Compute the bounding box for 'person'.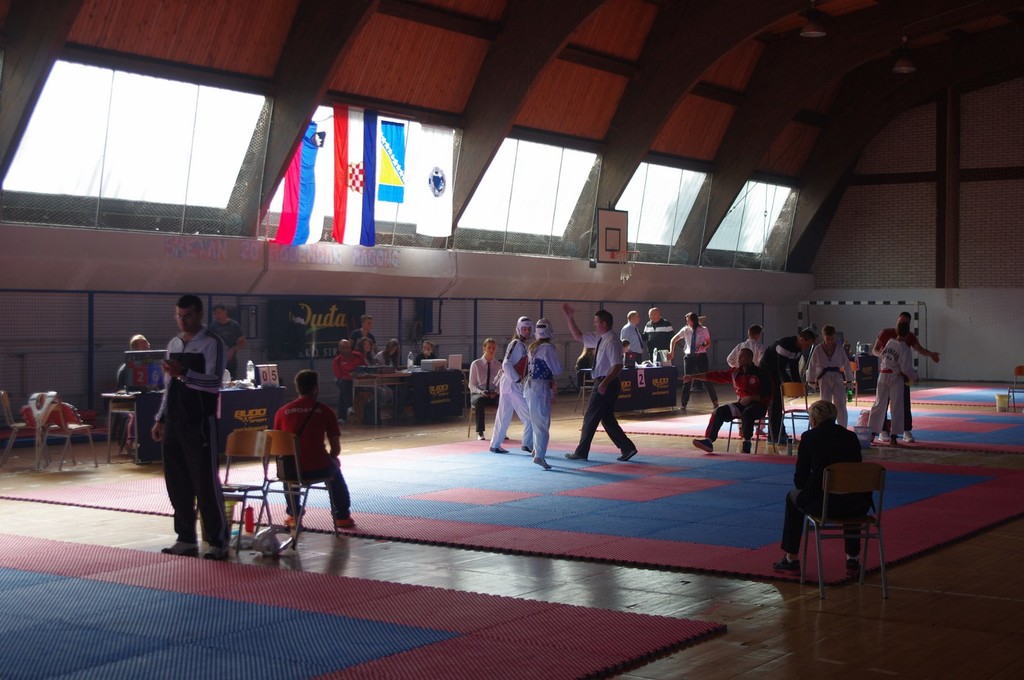
crop(772, 399, 876, 574).
